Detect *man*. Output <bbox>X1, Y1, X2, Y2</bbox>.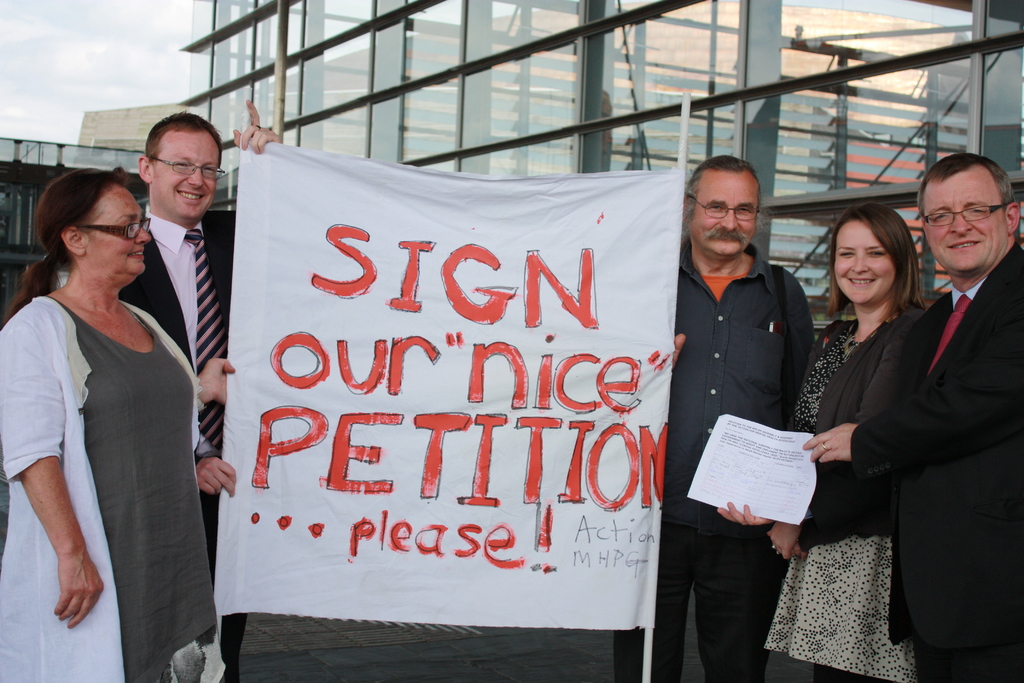
<bbox>719, 152, 1023, 682</bbox>.
